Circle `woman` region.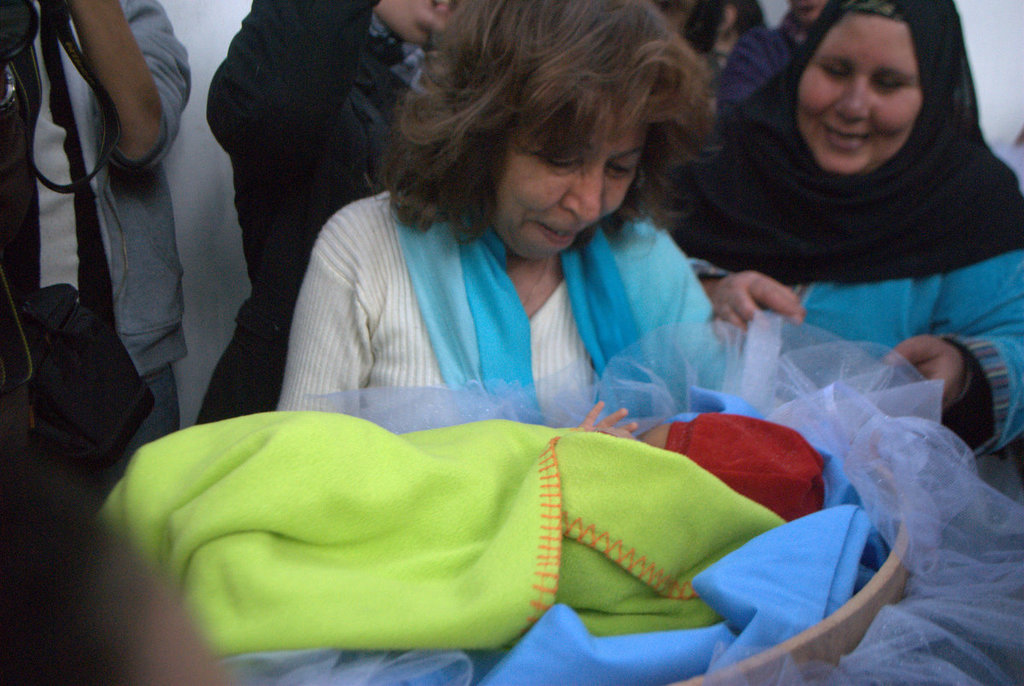
Region: detection(659, 0, 1023, 384).
